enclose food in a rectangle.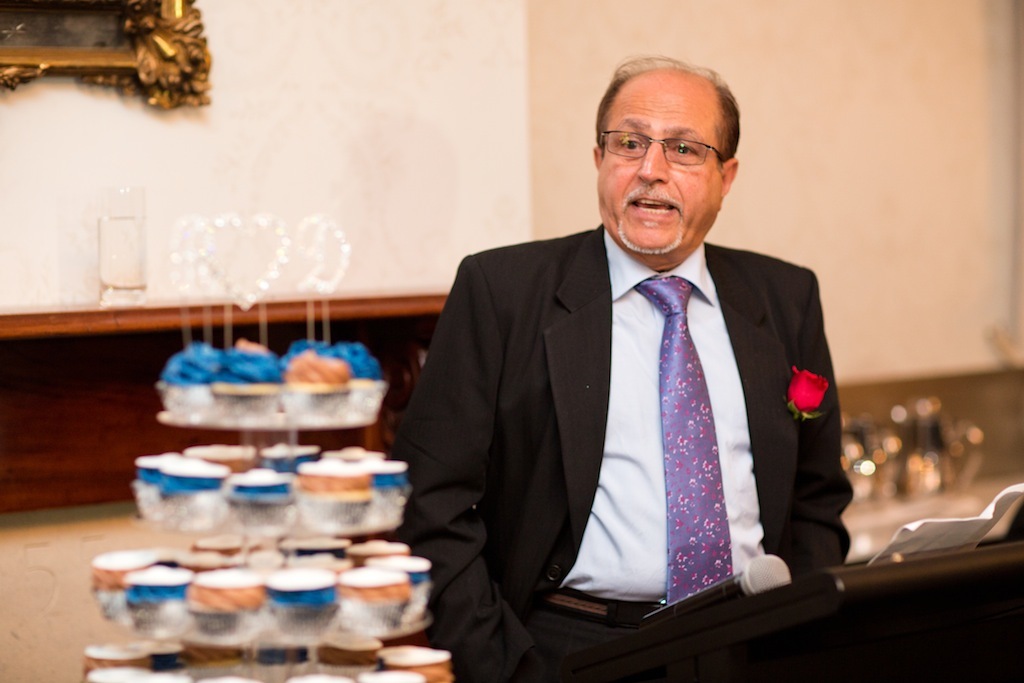
(left=215, top=336, right=284, bottom=383).
